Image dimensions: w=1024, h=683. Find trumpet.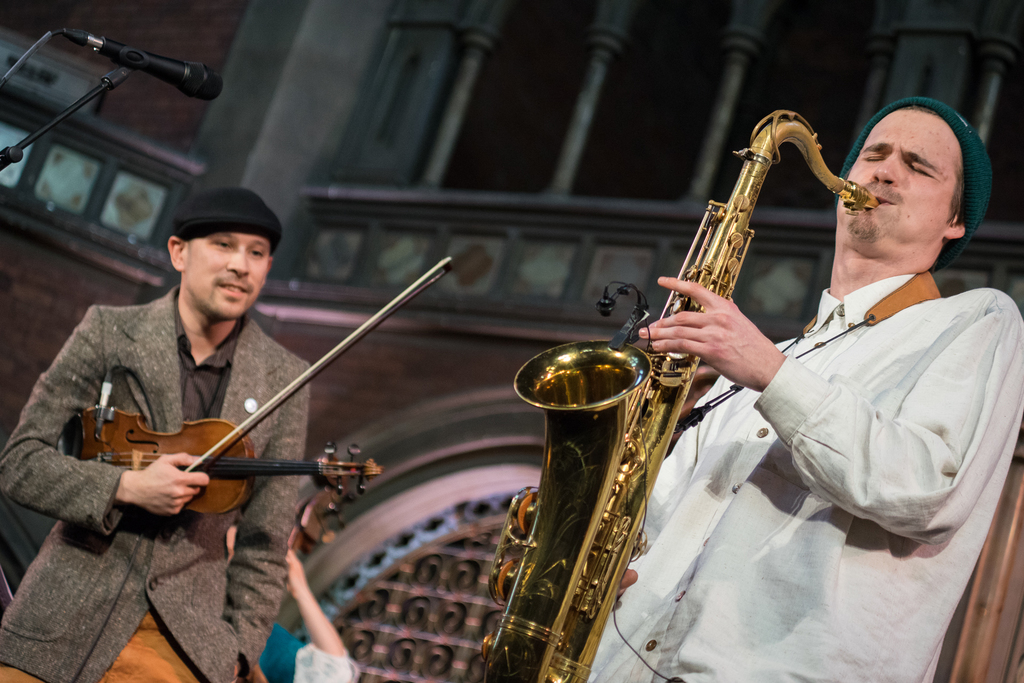
{"x1": 541, "y1": 117, "x2": 883, "y2": 561}.
